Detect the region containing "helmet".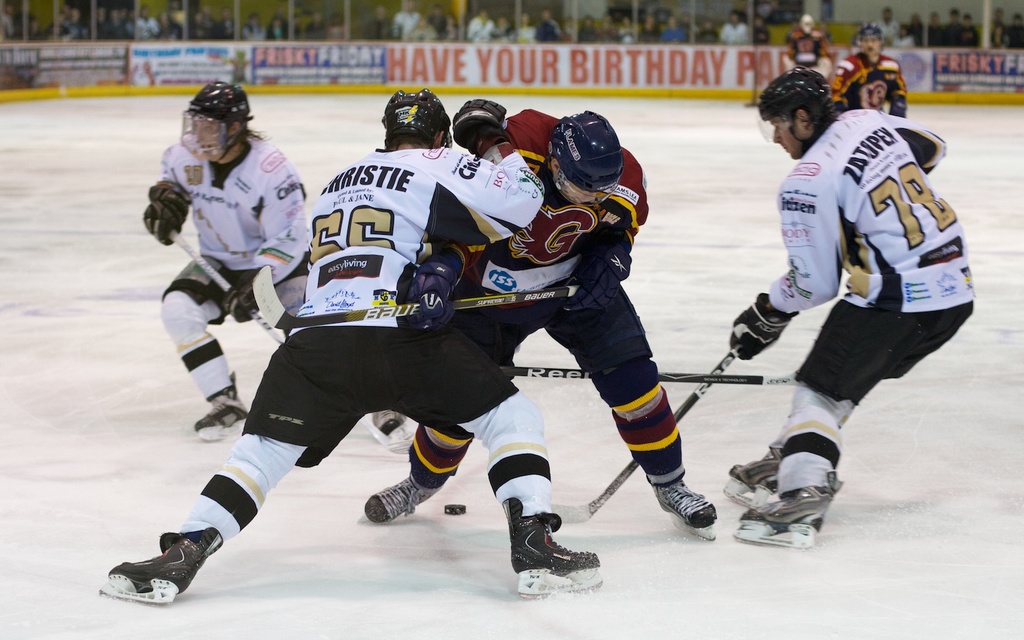
detection(371, 89, 444, 145).
